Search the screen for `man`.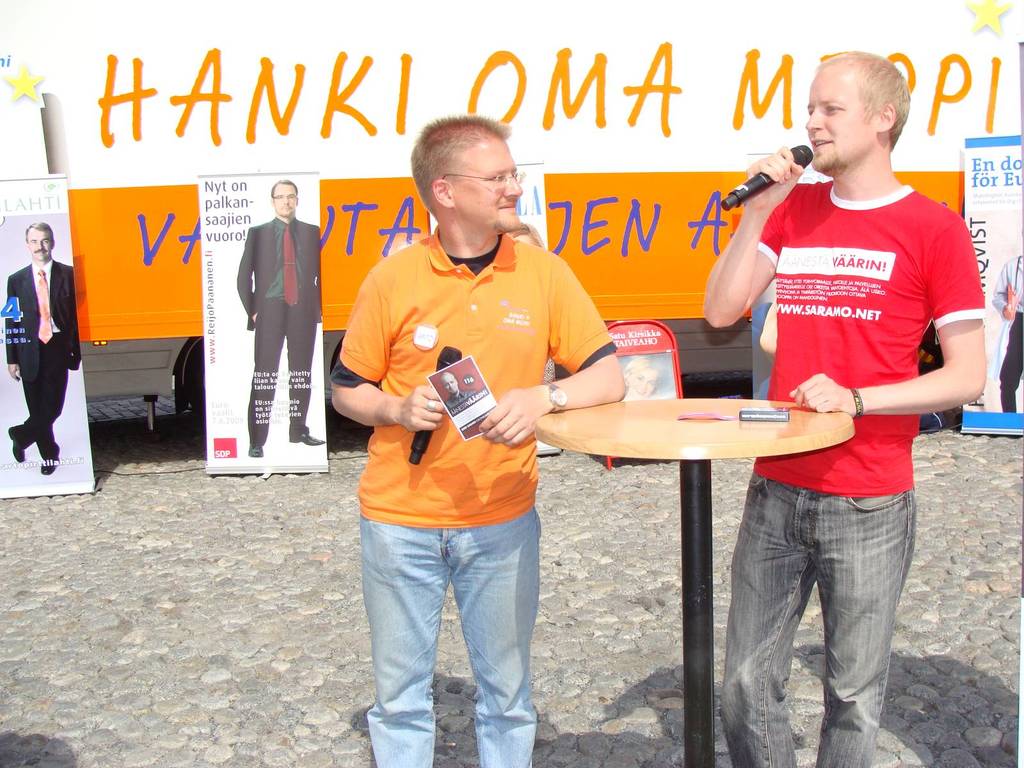
Found at bbox=[235, 179, 324, 459].
